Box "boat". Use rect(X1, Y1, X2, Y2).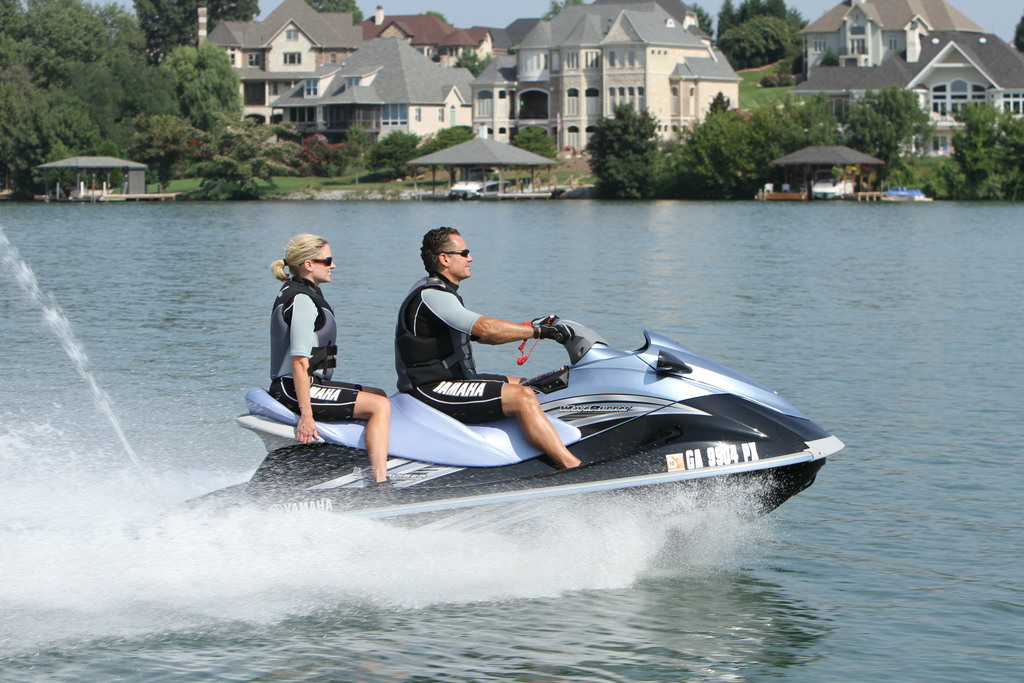
rect(187, 261, 838, 557).
